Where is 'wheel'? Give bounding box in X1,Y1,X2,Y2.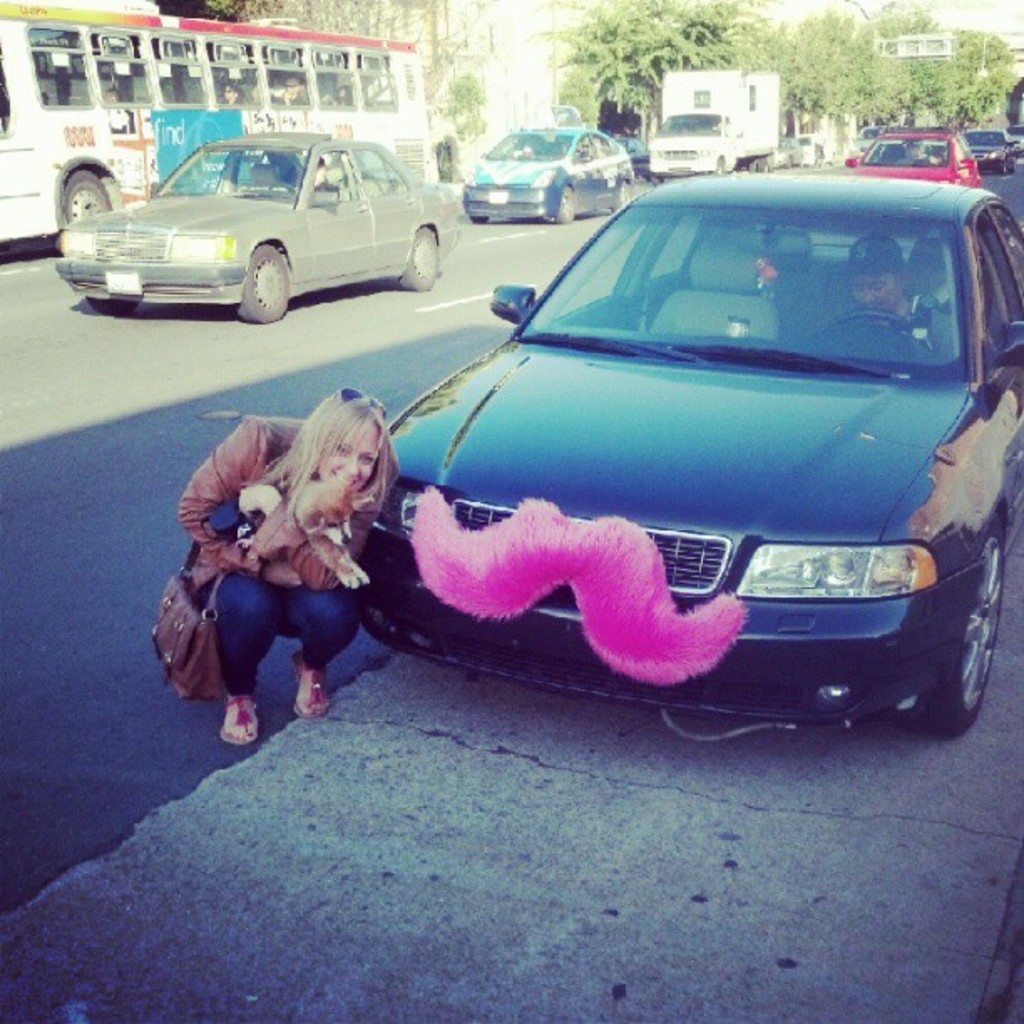
924,519,1002,733.
